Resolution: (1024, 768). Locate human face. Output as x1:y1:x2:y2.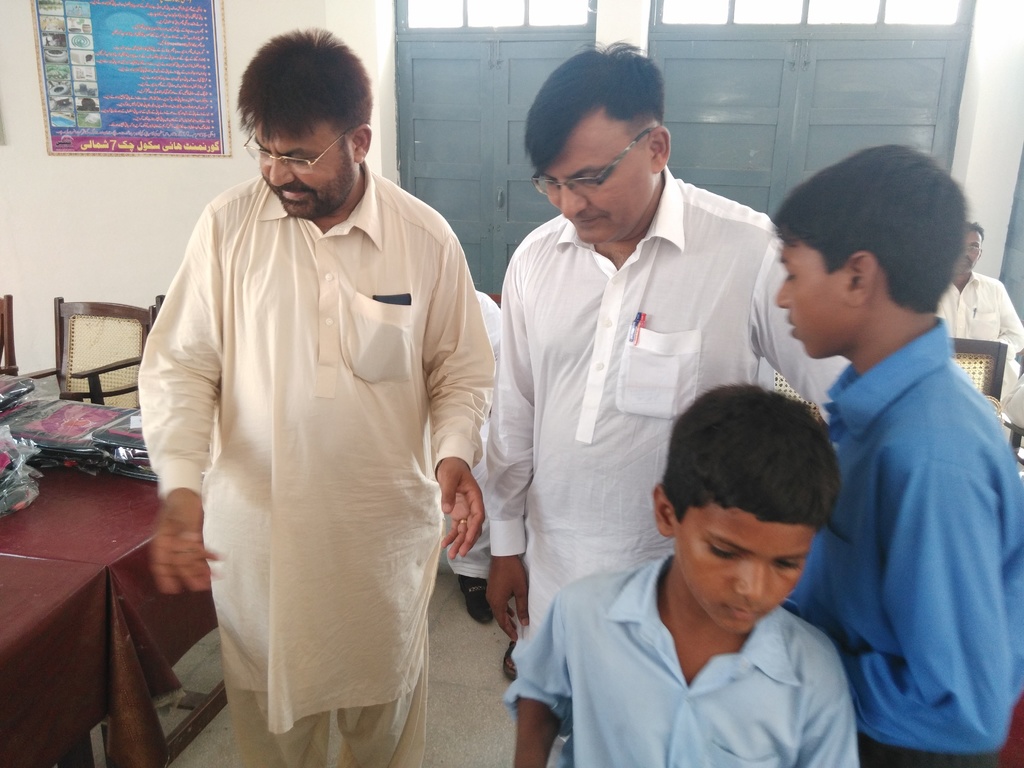
774:246:862:349.
